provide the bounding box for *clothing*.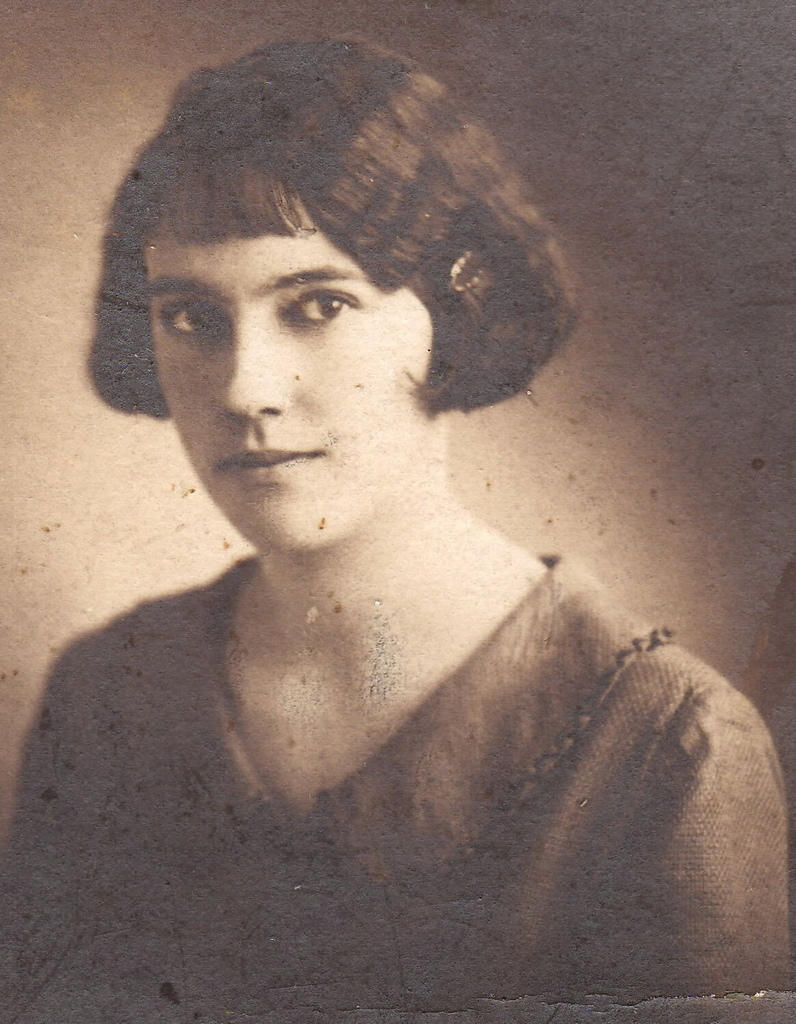
select_region(35, 301, 759, 1008).
